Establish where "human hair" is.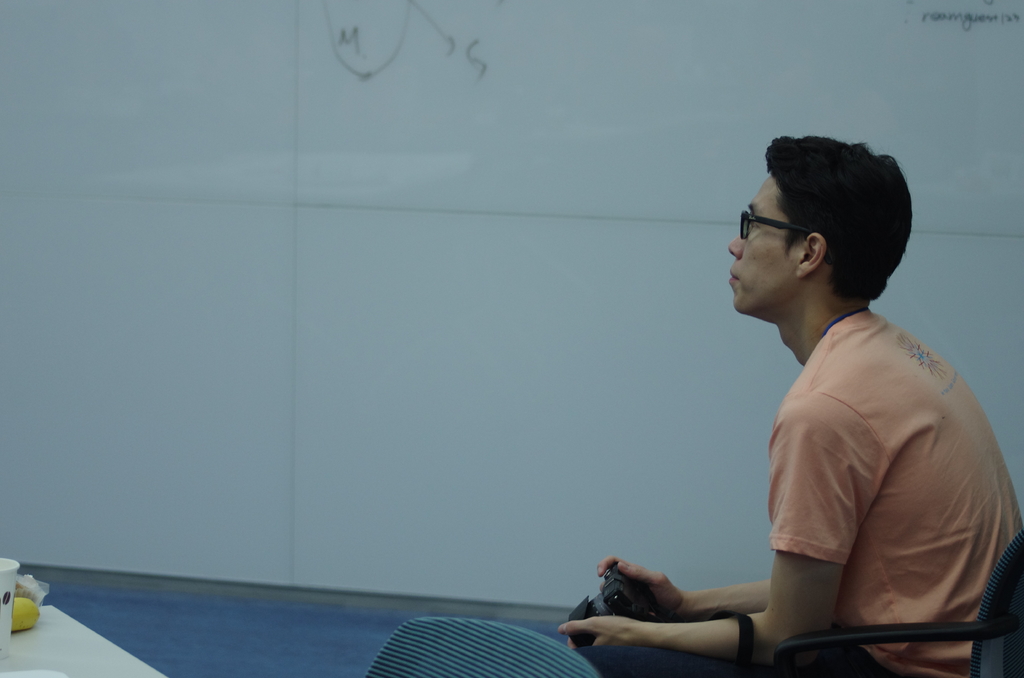
Established at [x1=728, y1=140, x2=897, y2=311].
